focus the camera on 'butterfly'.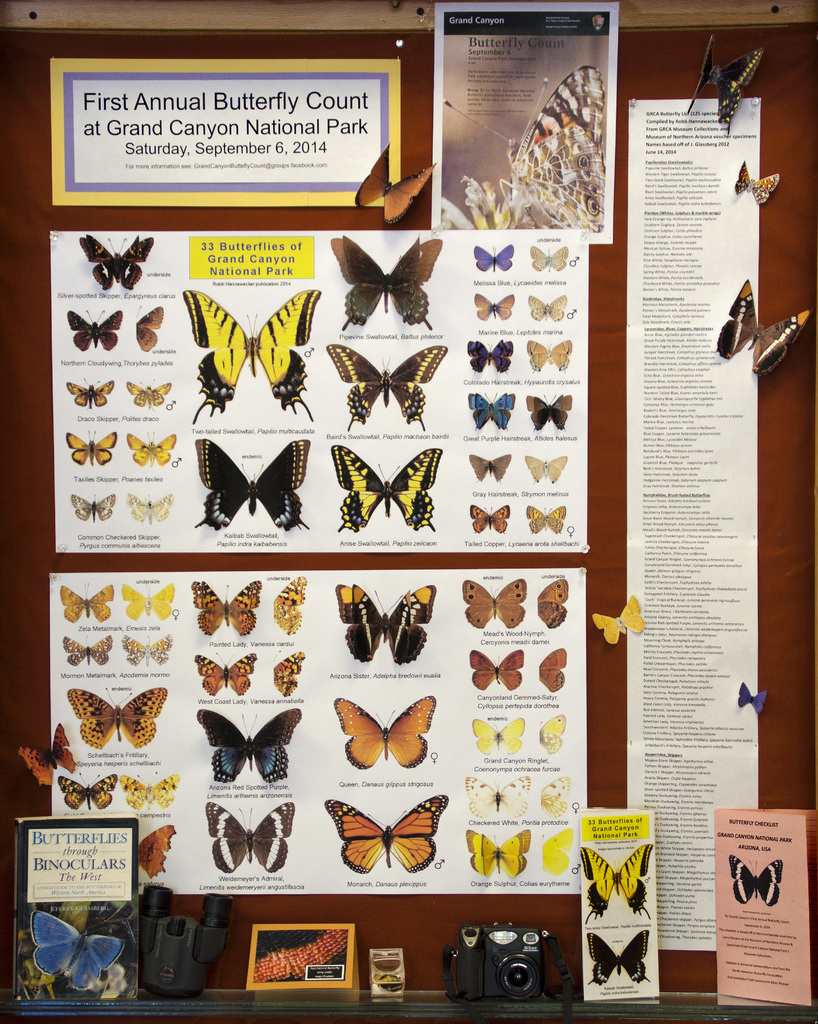
Focus region: l=69, t=491, r=111, b=519.
